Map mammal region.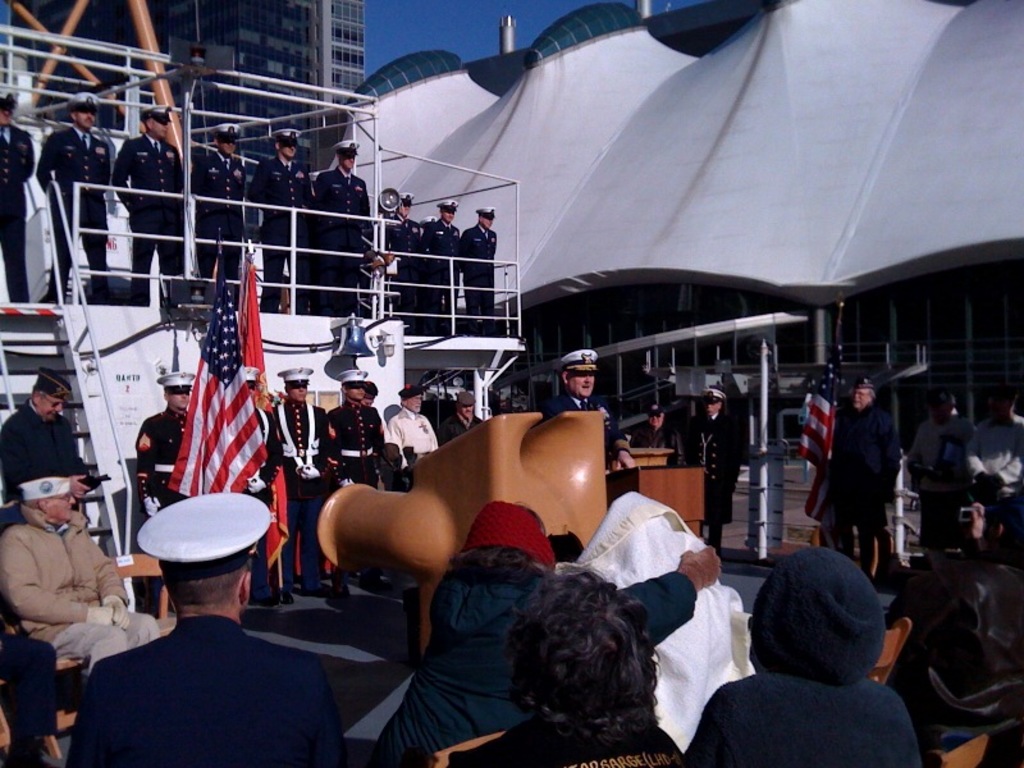
Mapped to Rect(0, 88, 42, 307).
